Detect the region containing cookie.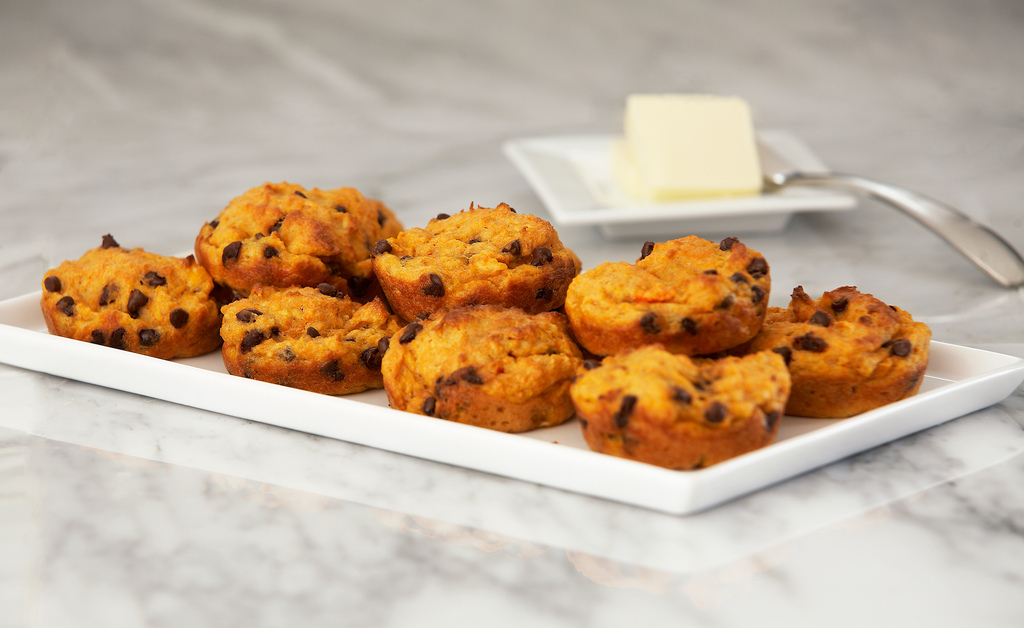
[734,281,944,419].
